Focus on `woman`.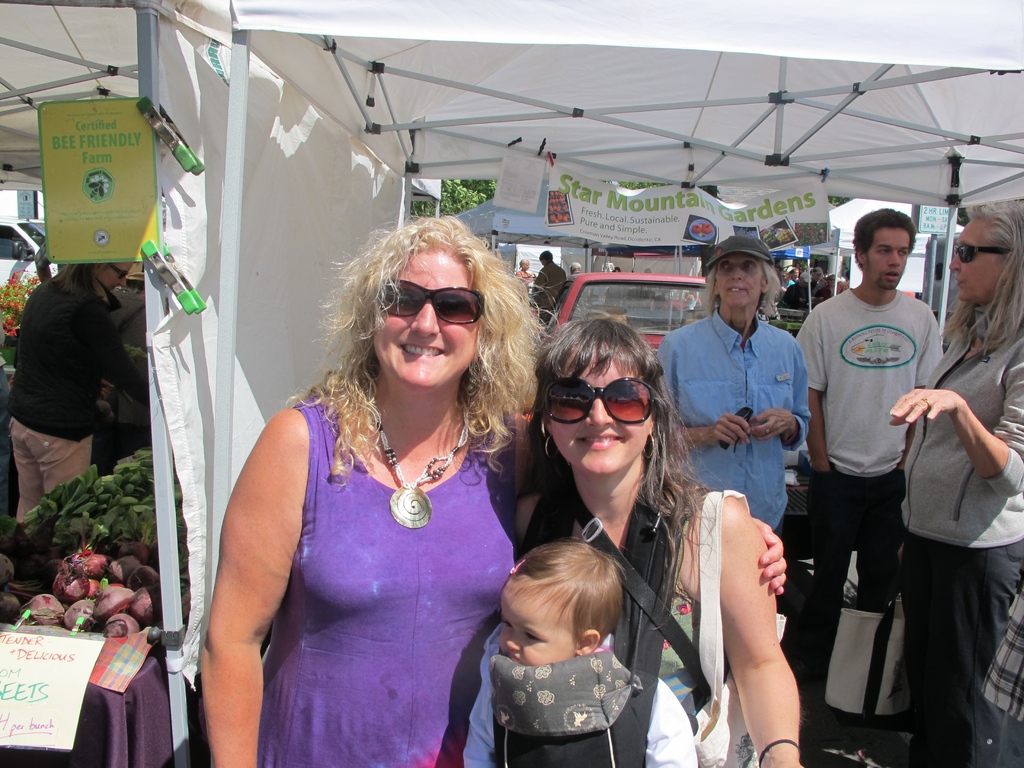
Focused at pyautogui.locateOnScreen(508, 312, 801, 767).
